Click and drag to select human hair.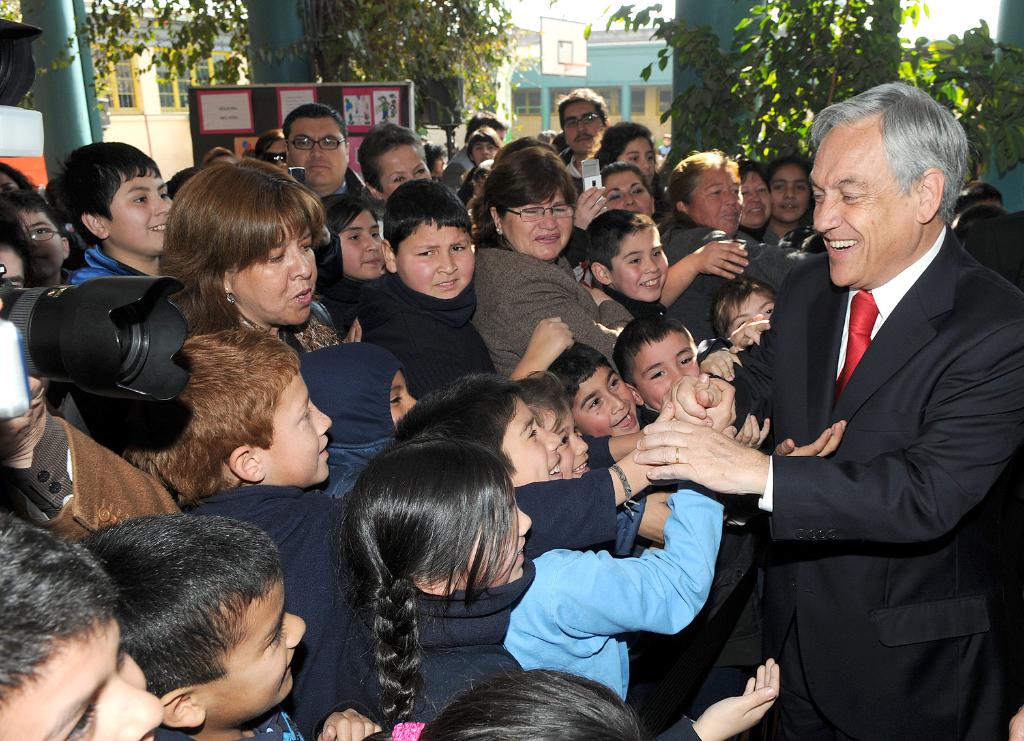
Selection: crop(311, 186, 381, 263).
